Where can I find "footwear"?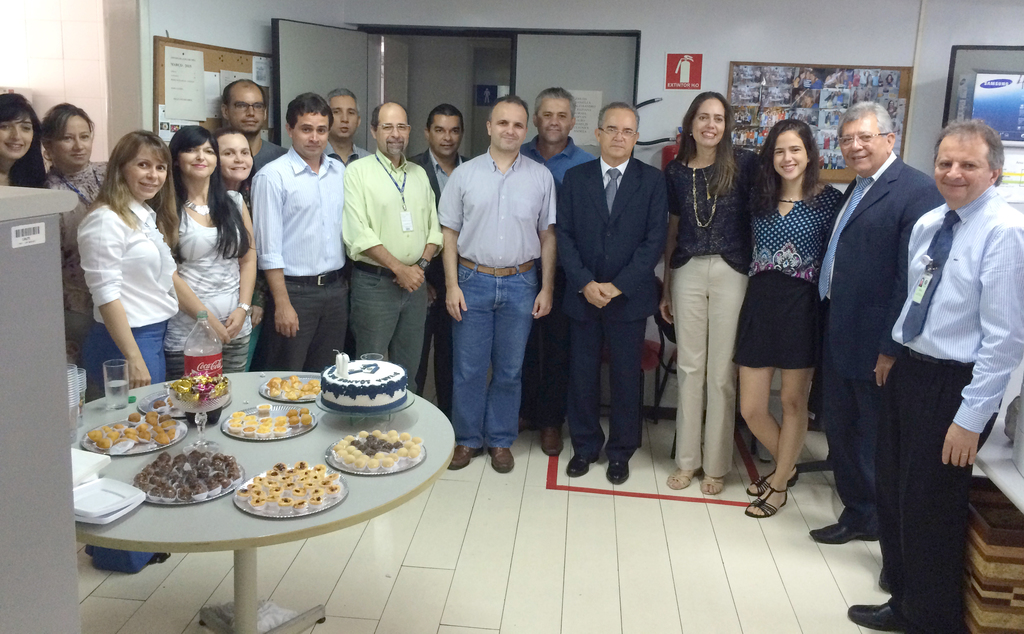
You can find it at [x1=448, y1=447, x2=479, y2=469].
